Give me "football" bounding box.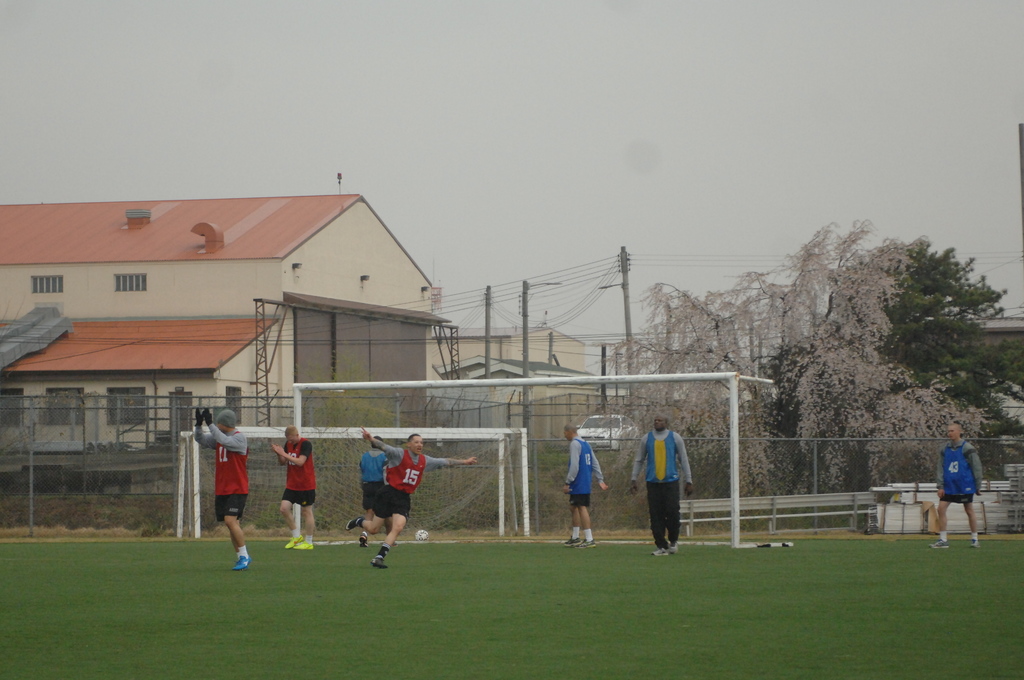
415, 526, 432, 539.
